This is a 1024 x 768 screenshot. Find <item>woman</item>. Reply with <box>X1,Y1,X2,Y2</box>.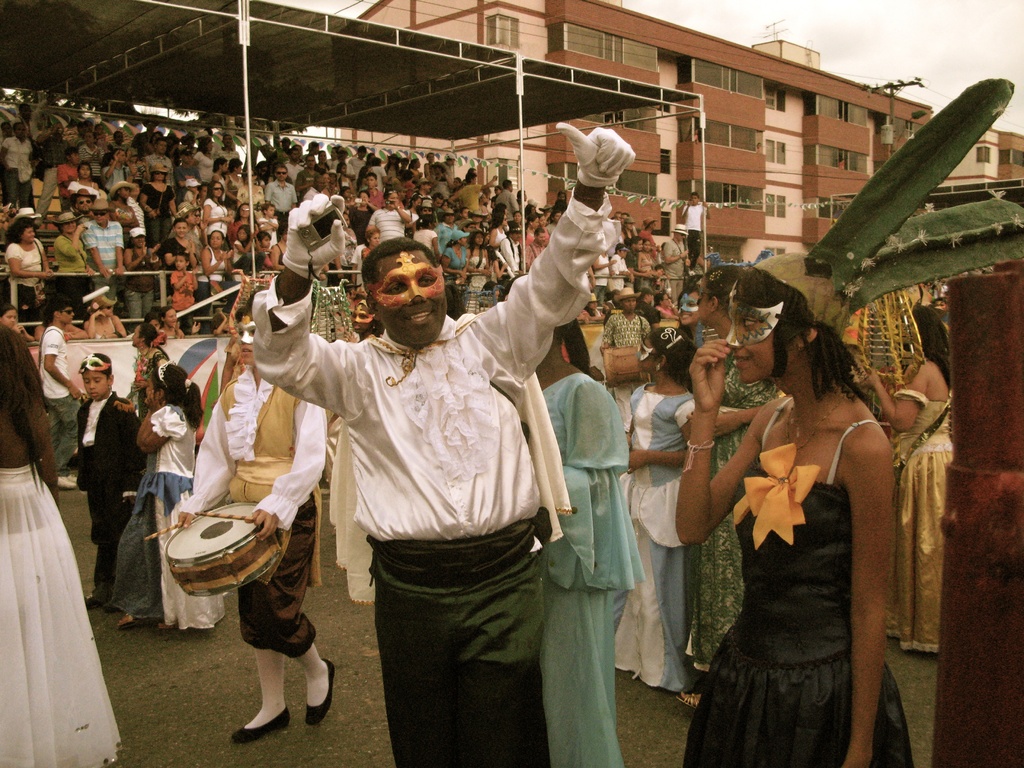
<box>193,138,217,179</box>.
